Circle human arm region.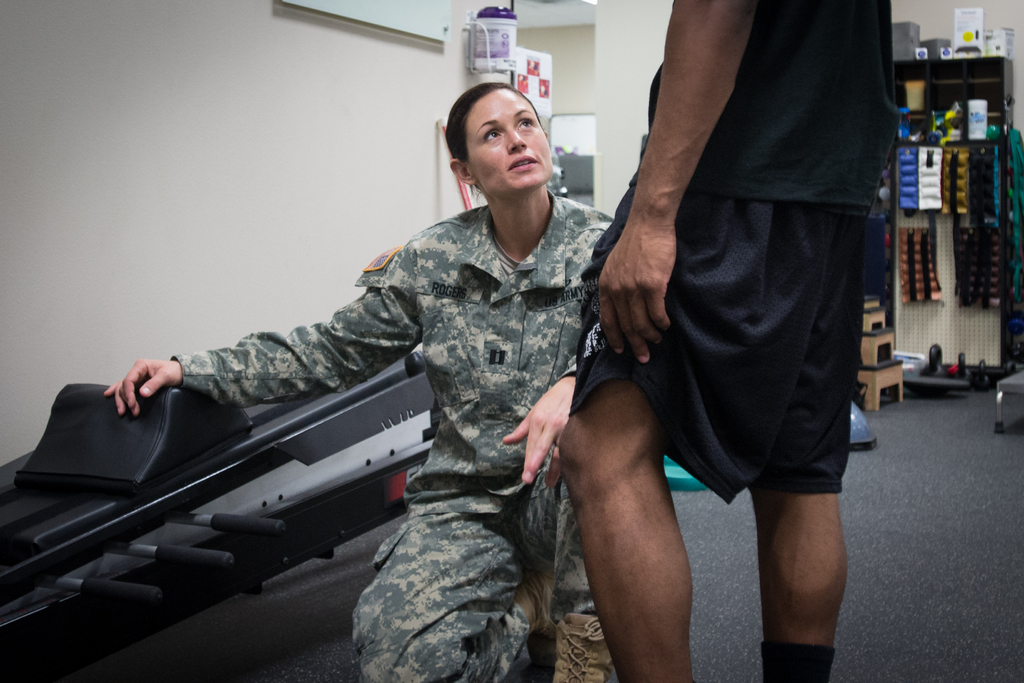
Region: 497,214,621,489.
